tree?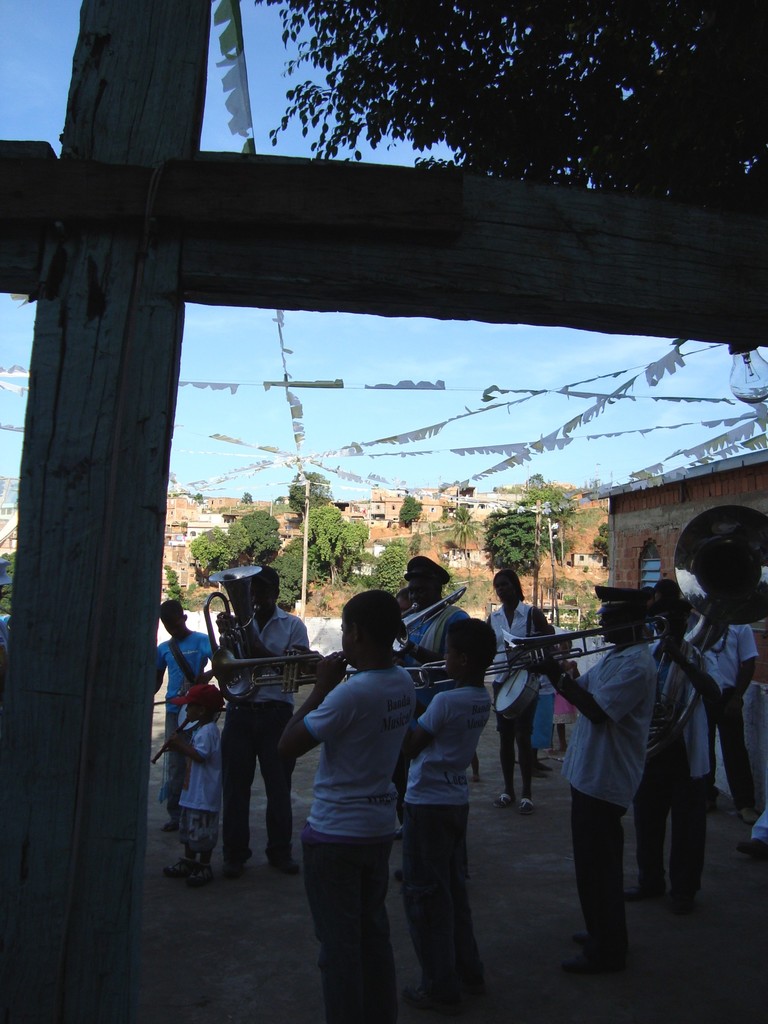
(left=292, top=468, right=348, bottom=512)
